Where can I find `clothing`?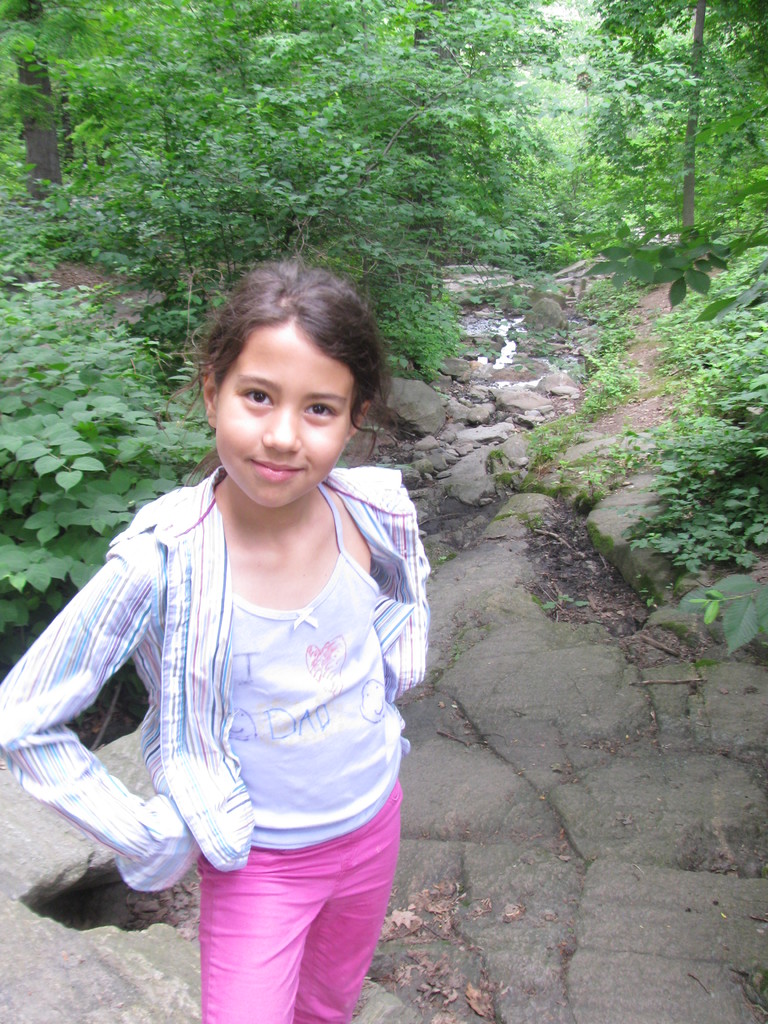
You can find it at crop(47, 428, 425, 970).
